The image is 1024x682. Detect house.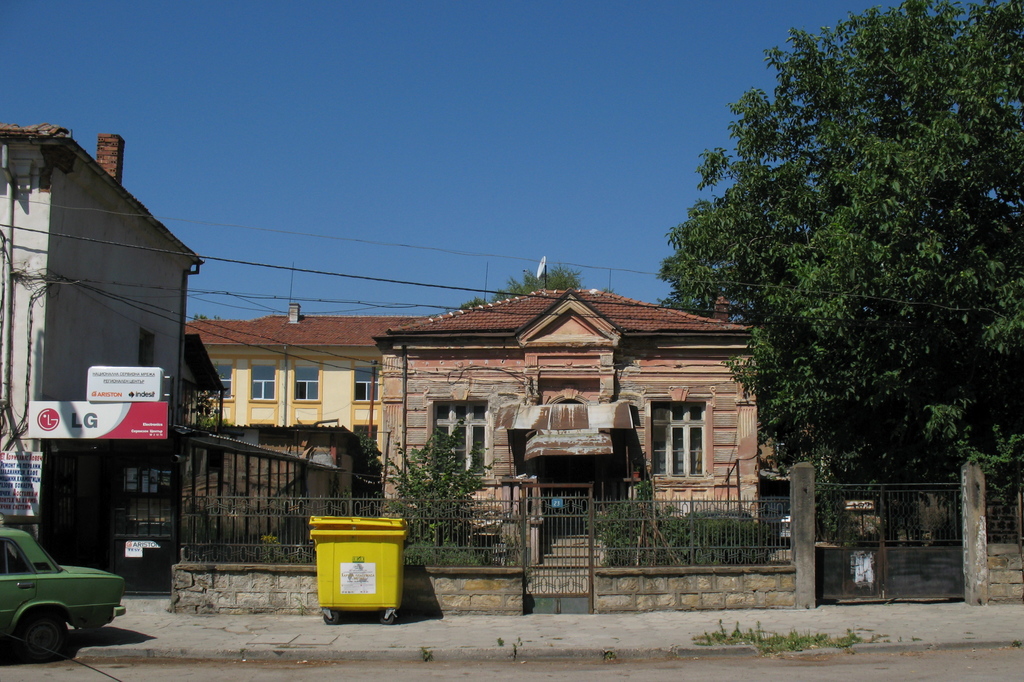
Detection: (0, 126, 209, 562).
